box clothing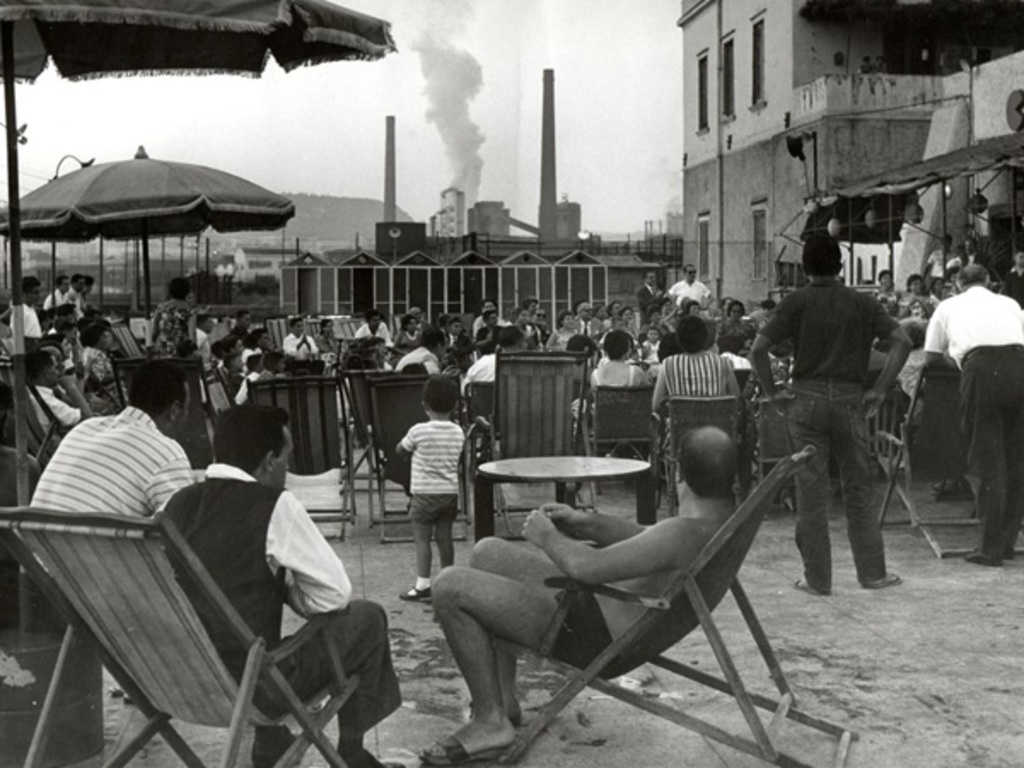
[155,466,403,756]
